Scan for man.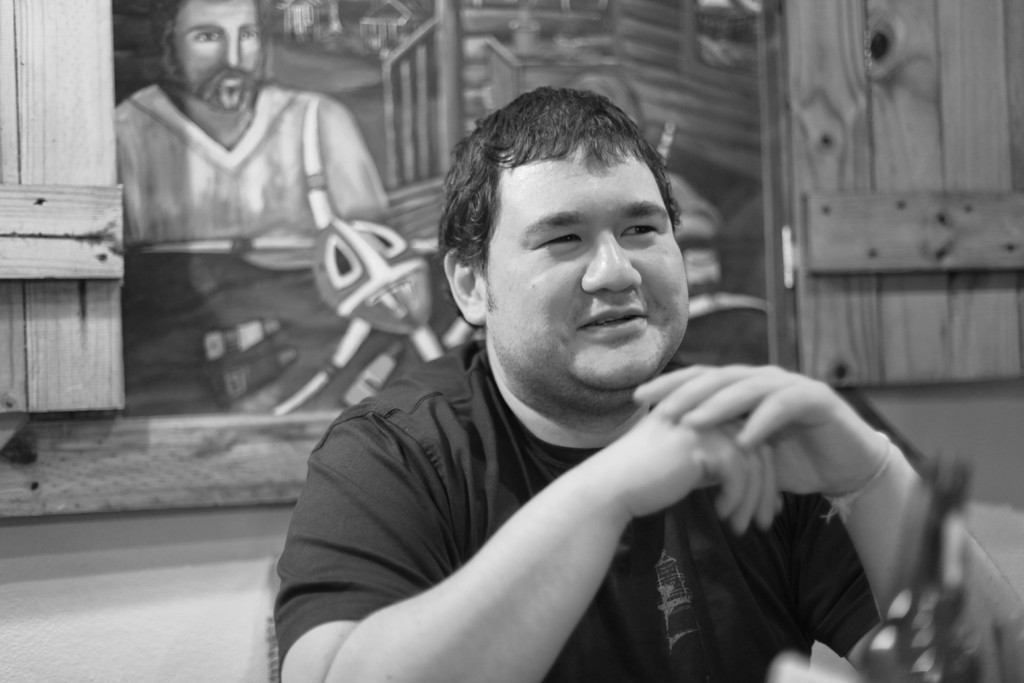
Scan result: {"left": 278, "top": 86, "right": 1023, "bottom": 682}.
